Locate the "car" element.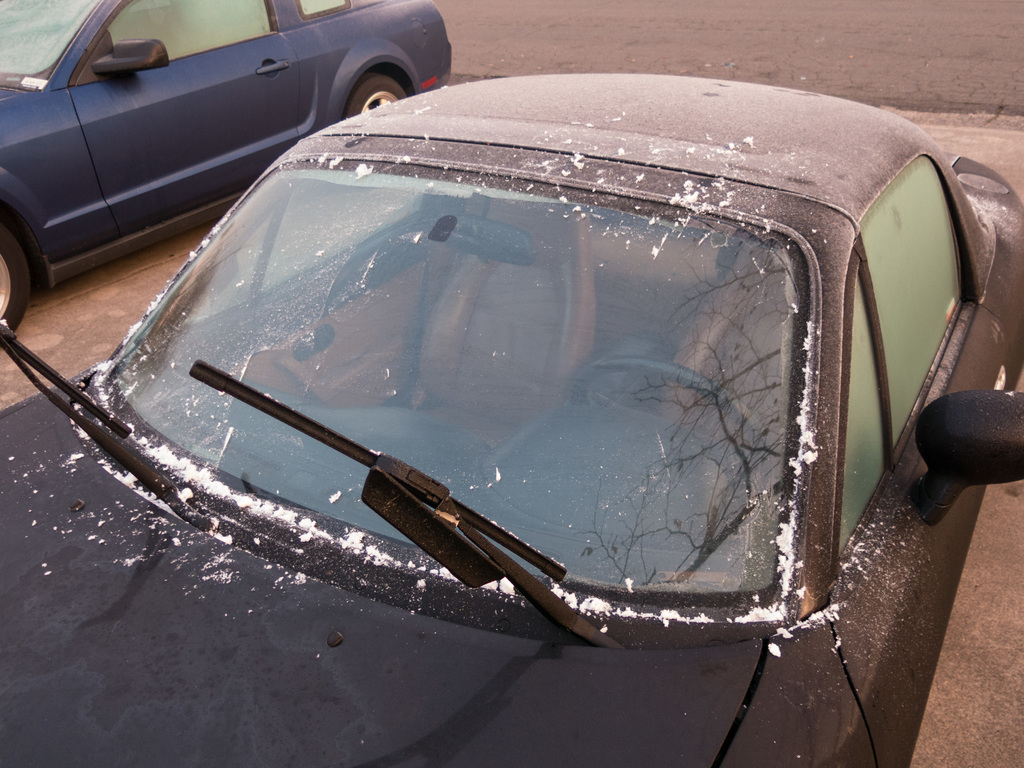
Element bbox: <region>0, 0, 452, 348</region>.
